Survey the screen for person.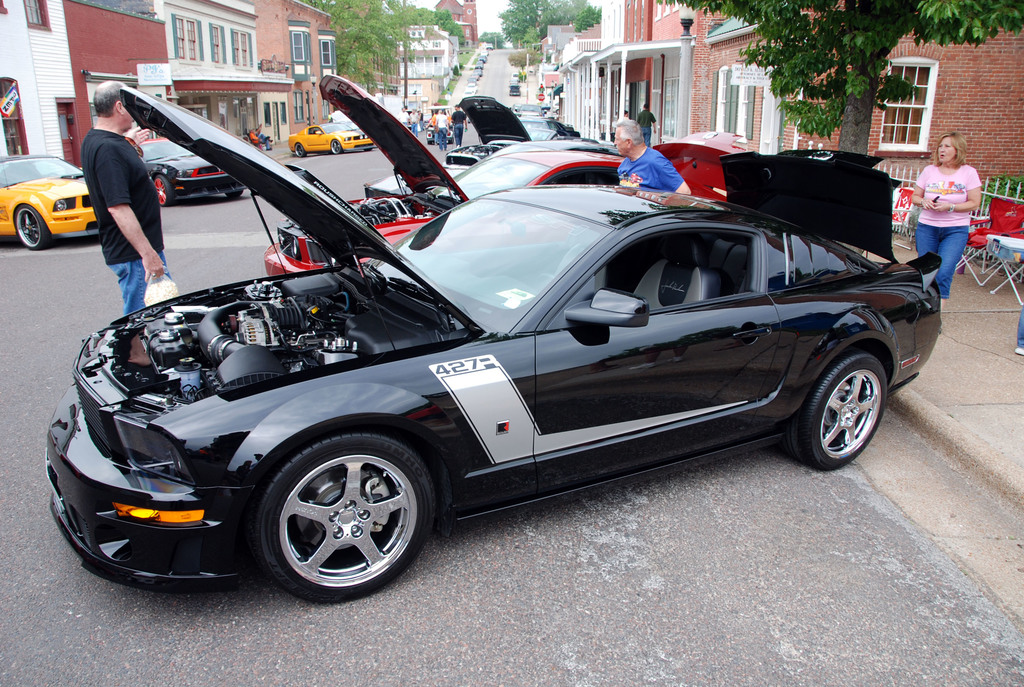
Survey found: (79, 80, 181, 317).
